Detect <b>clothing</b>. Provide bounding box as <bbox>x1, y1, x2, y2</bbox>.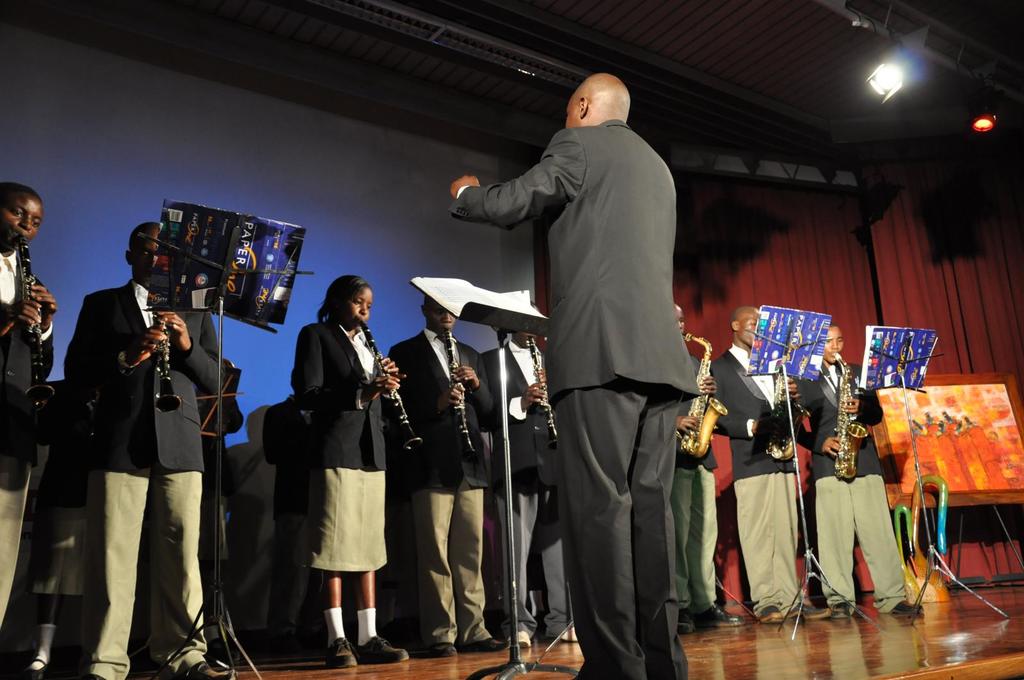
<bbox>790, 358, 906, 612</bbox>.
